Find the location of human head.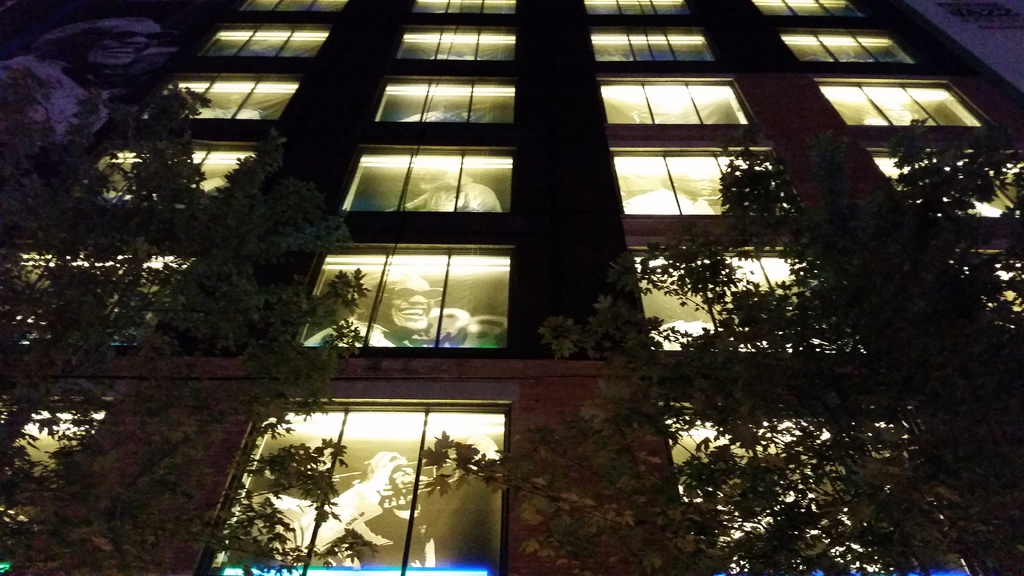
Location: <bbox>662, 166, 714, 200</bbox>.
